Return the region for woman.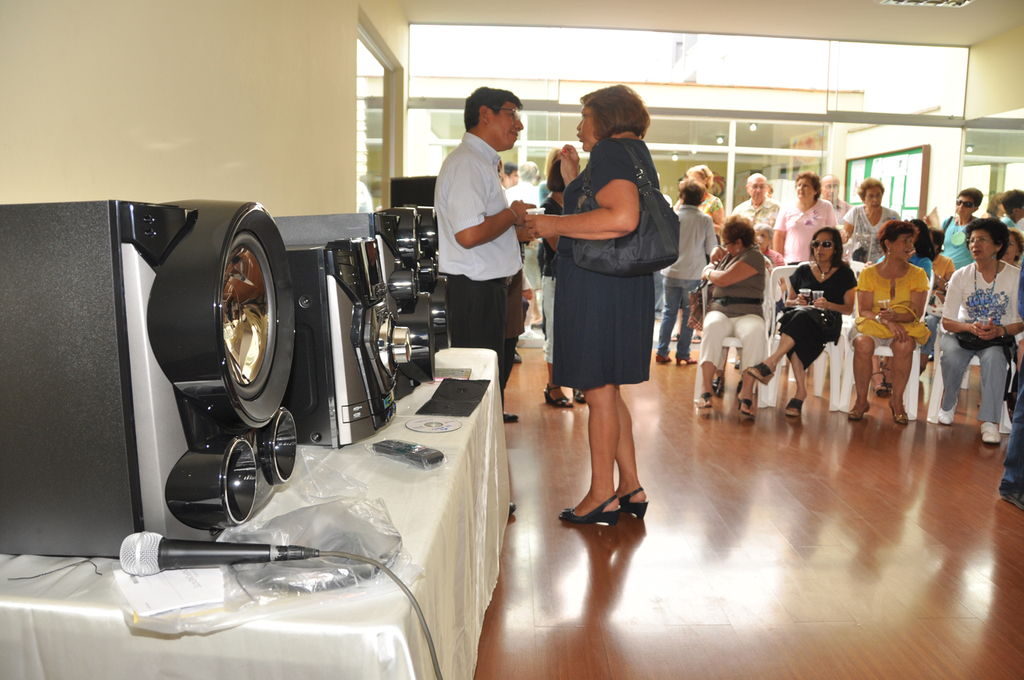
{"x1": 777, "y1": 173, "x2": 838, "y2": 270}.
